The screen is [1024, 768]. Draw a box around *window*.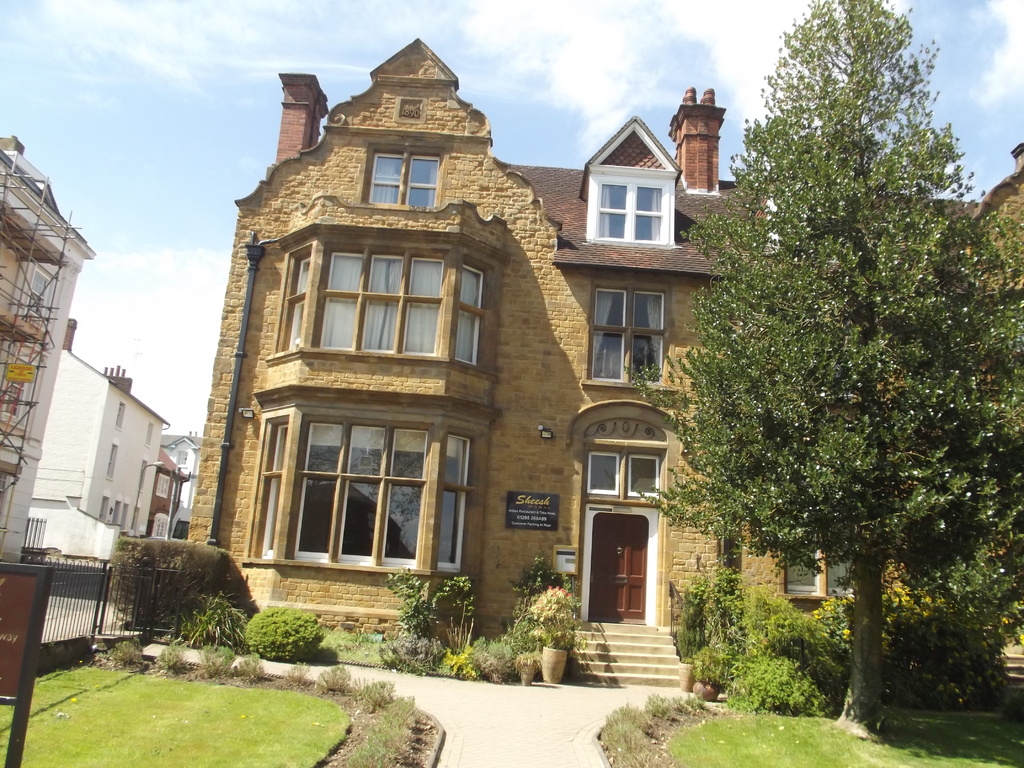
crop(599, 184, 665, 243).
